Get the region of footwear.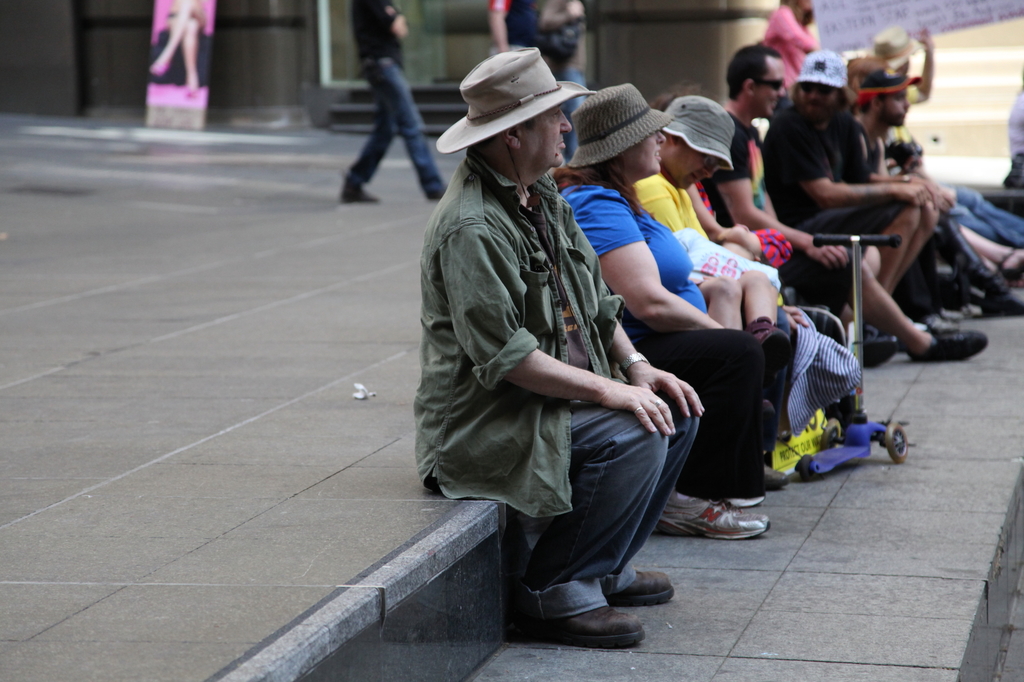
x1=861 y1=322 x2=895 y2=362.
